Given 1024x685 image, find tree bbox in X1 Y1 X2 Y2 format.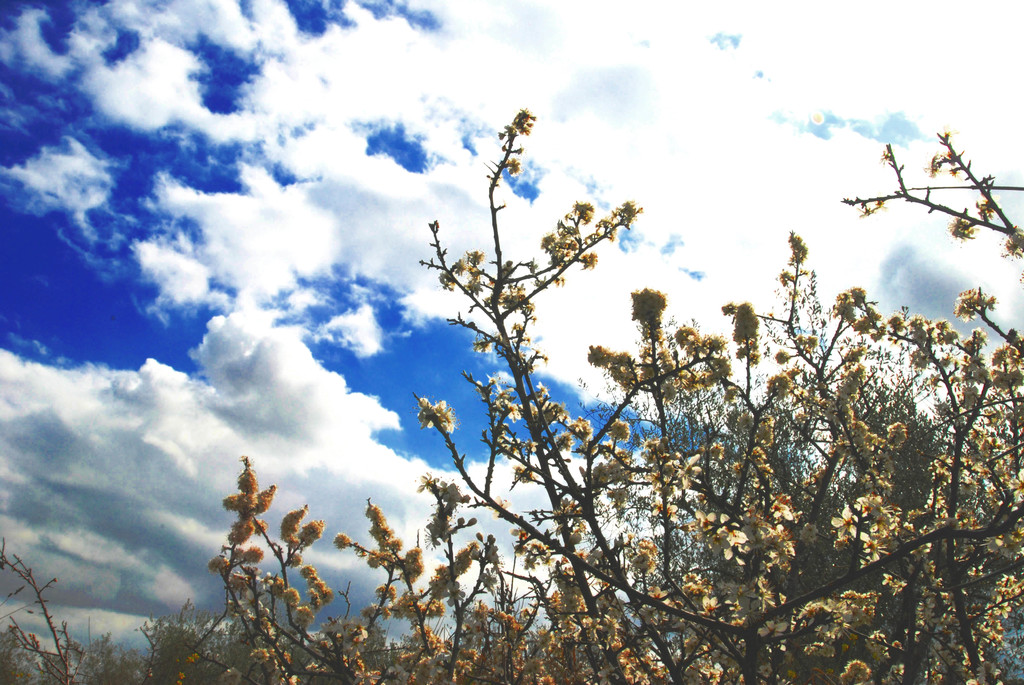
0 100 1023 684.
